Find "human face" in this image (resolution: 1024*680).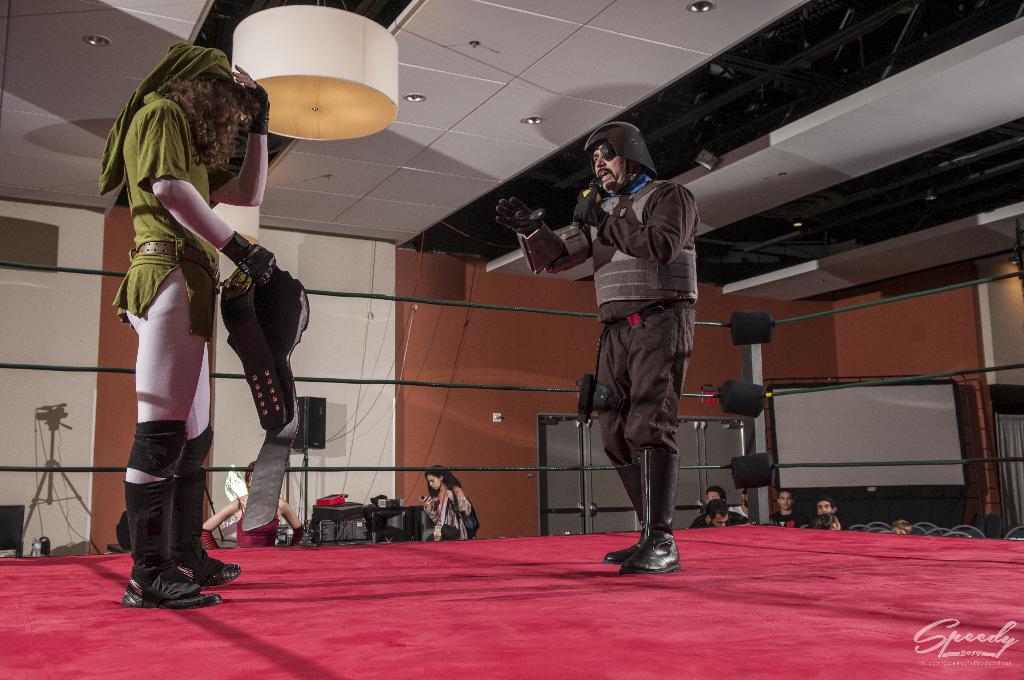
select_region(424, 470, 441, 494).
